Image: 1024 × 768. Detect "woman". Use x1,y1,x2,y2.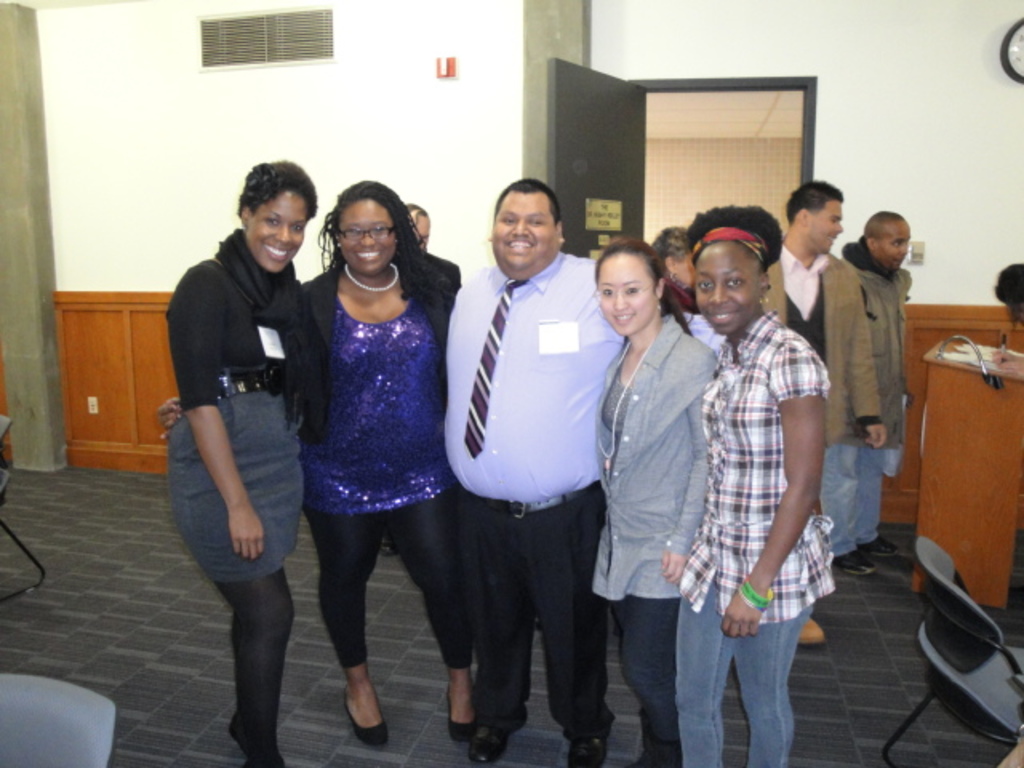
160,150,323,766.
